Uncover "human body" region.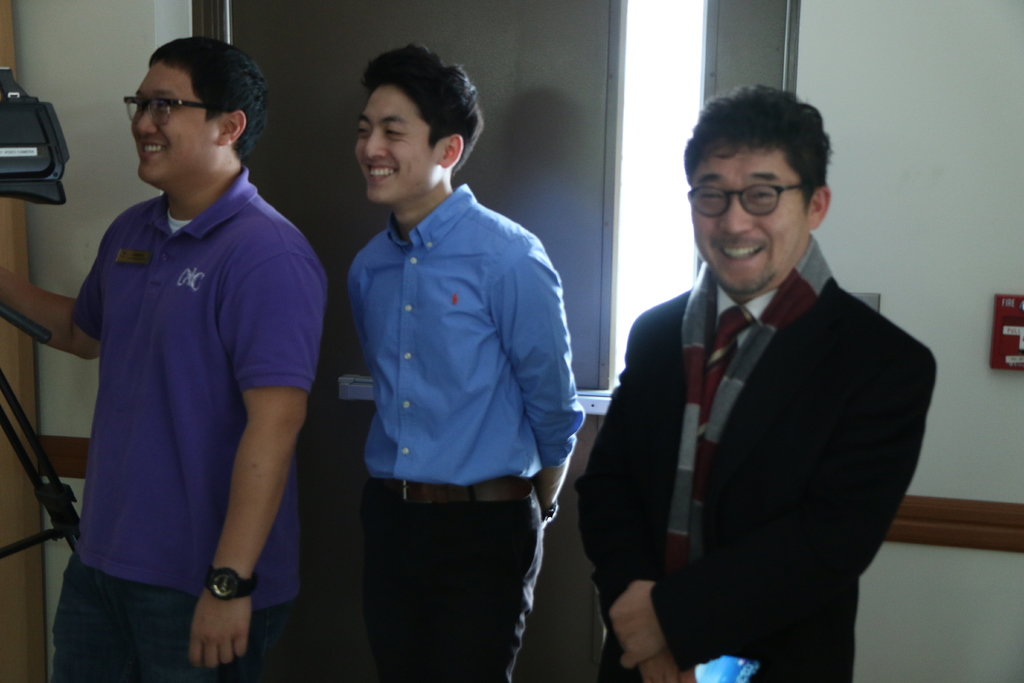
Uncovered: {"left": 354, "top": 38, "right": 581, "bottom": 682}.
